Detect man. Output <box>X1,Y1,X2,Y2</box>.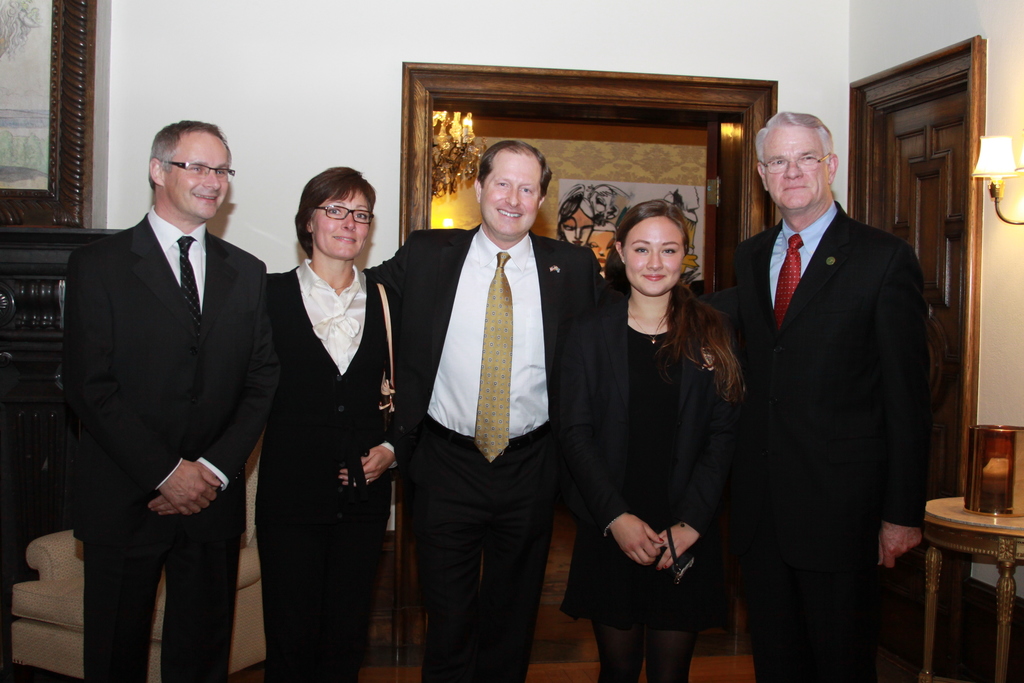
<box>52,121,266,682</box>.
